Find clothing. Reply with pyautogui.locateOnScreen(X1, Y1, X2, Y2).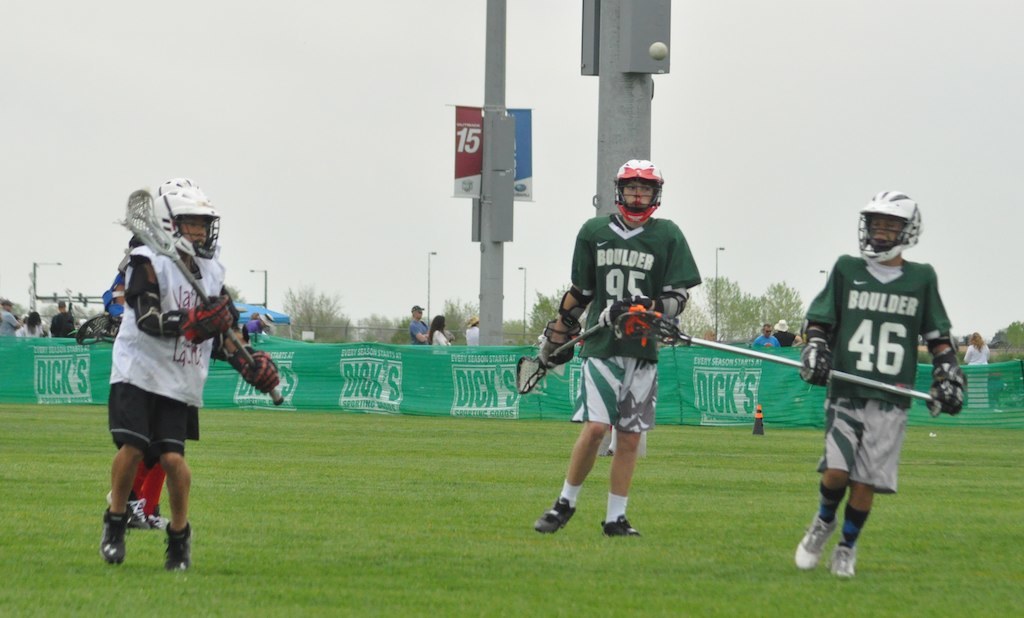
pyautogui.locateOnScreen(579, 217, 693, 419).
